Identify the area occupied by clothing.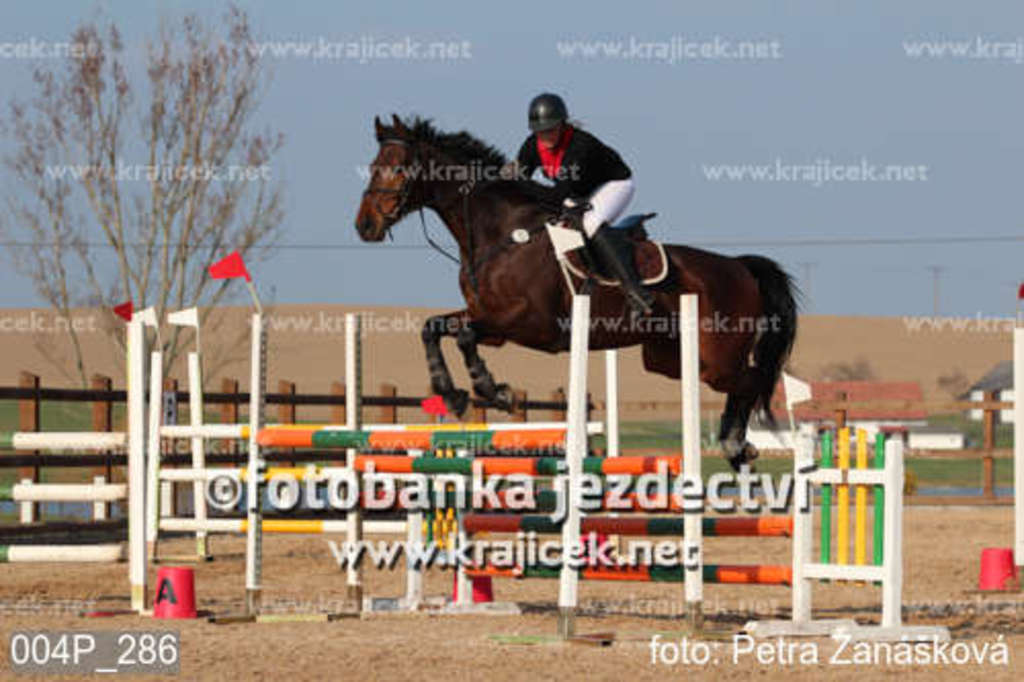
Area: {"x1": 494, "y1": 104, "x2": 664, "y2": 326}.
